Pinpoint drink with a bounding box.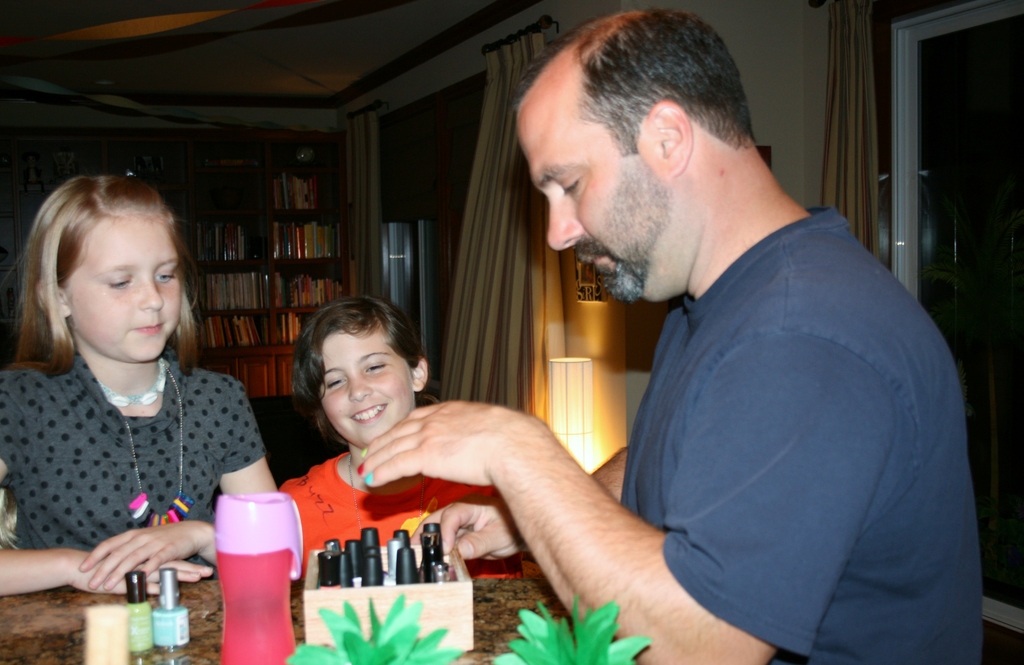
220/550/305/664.
